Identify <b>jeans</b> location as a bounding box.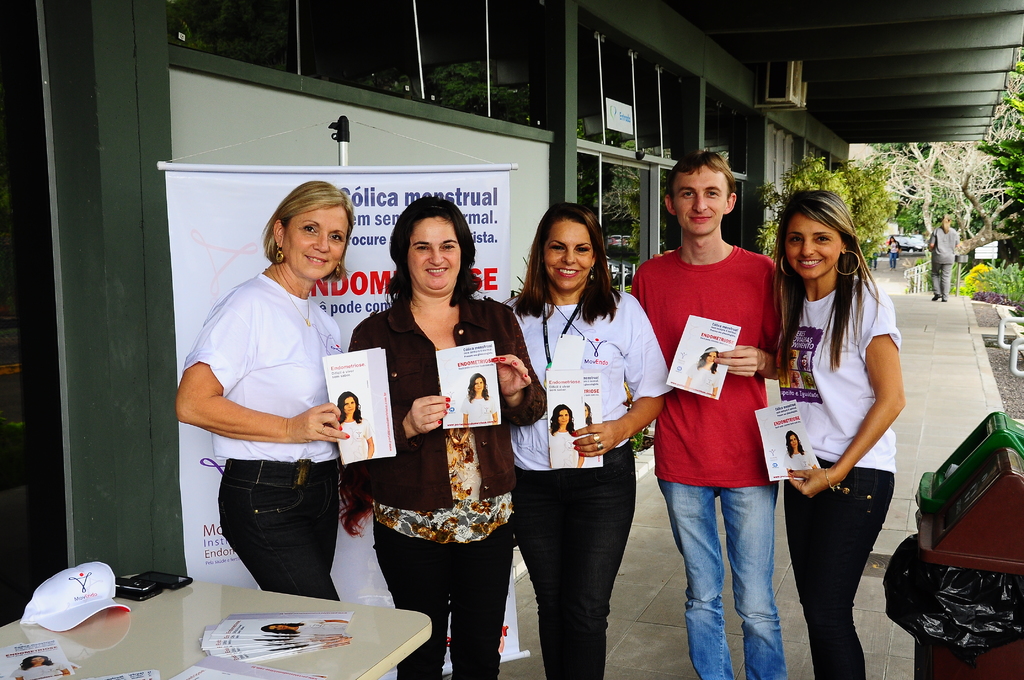
[x1=516, y1=440, x2=636, y2=679].
